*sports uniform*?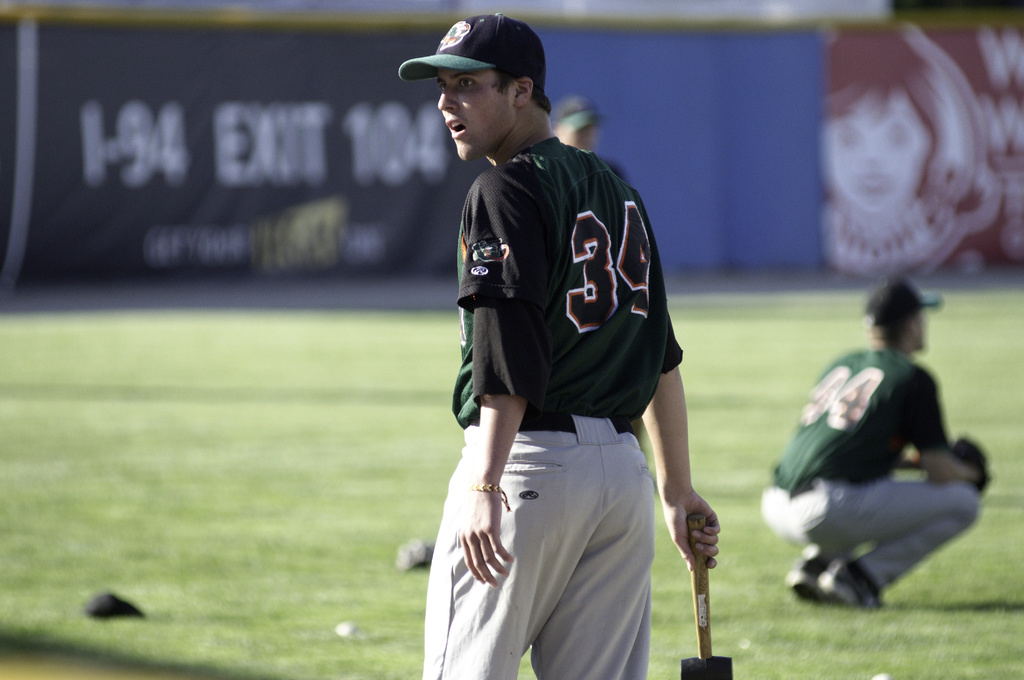
crop(757, 281, 984, 610)
